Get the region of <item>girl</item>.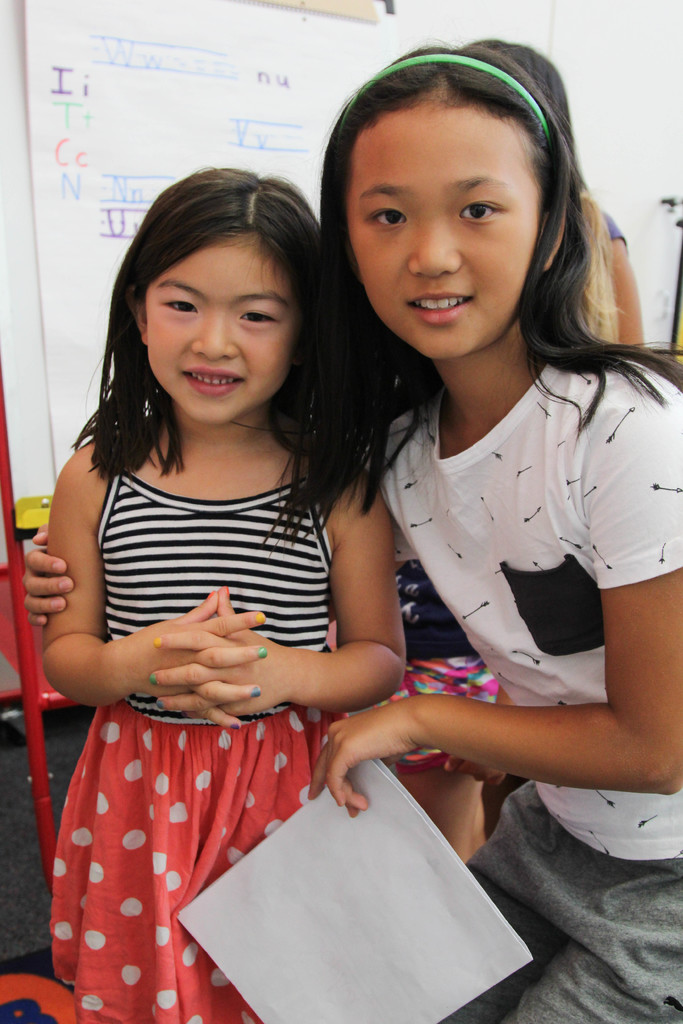
{"left": 25, "top": 37, "right": 682, "bottom": 1023}.
